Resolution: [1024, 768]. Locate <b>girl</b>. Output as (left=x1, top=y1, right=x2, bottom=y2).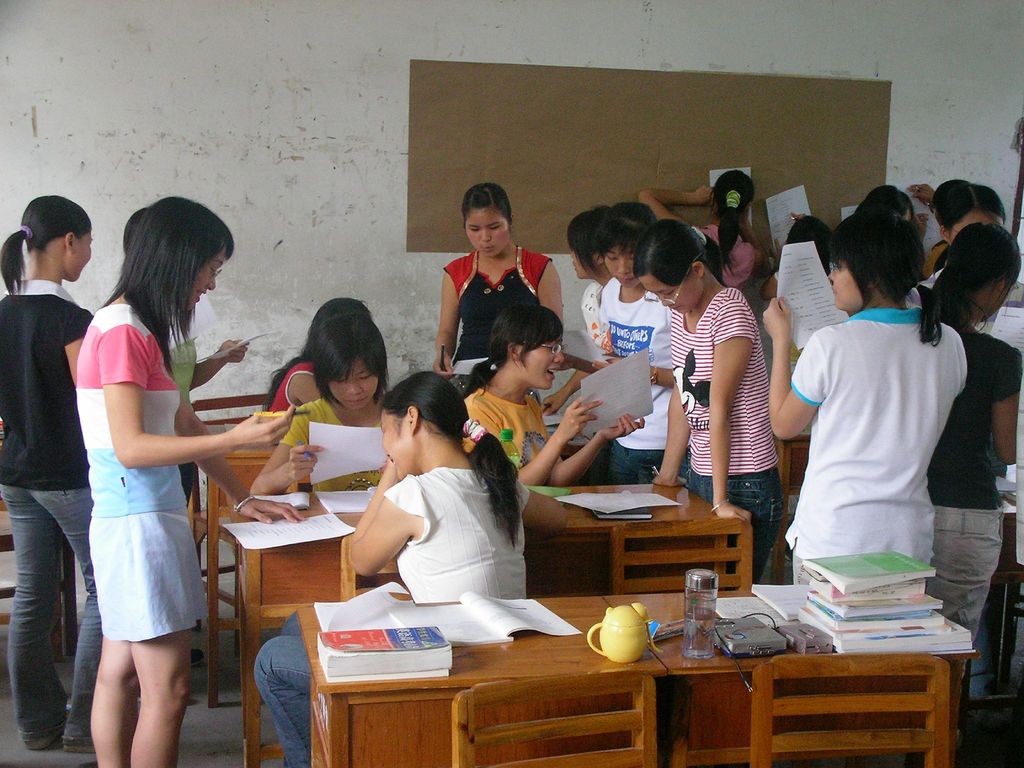
(left=75, top=196, right=306, bottom=767).
